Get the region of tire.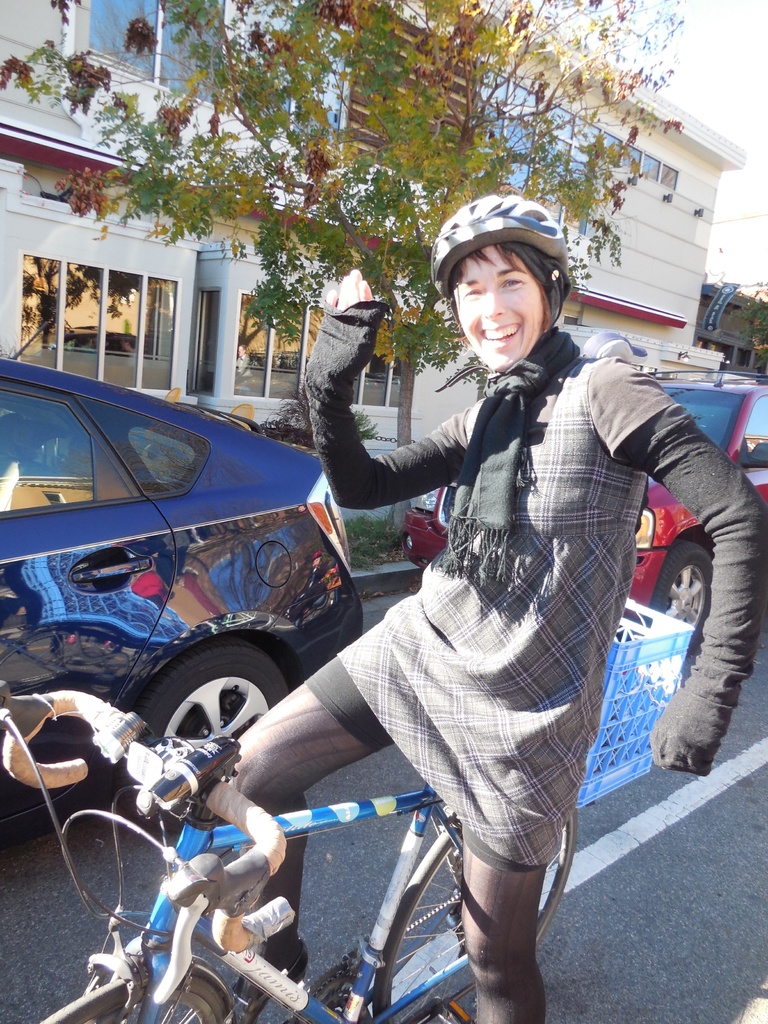
bbox=(133, 639, 292, 828).
